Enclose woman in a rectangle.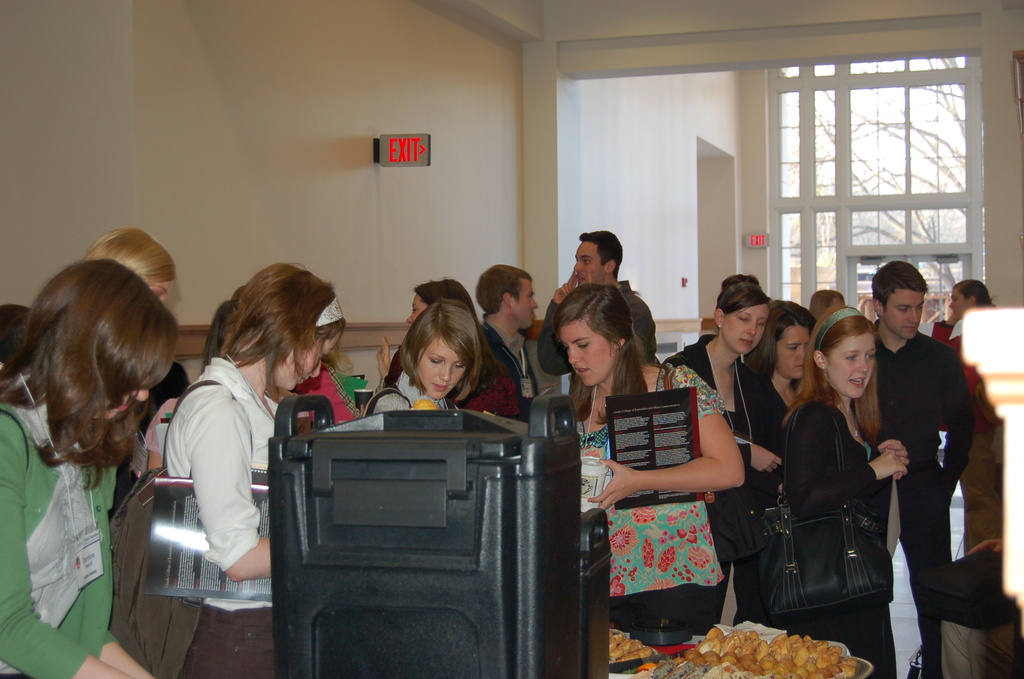
left=658, top=281, right=782, bottom=636.
